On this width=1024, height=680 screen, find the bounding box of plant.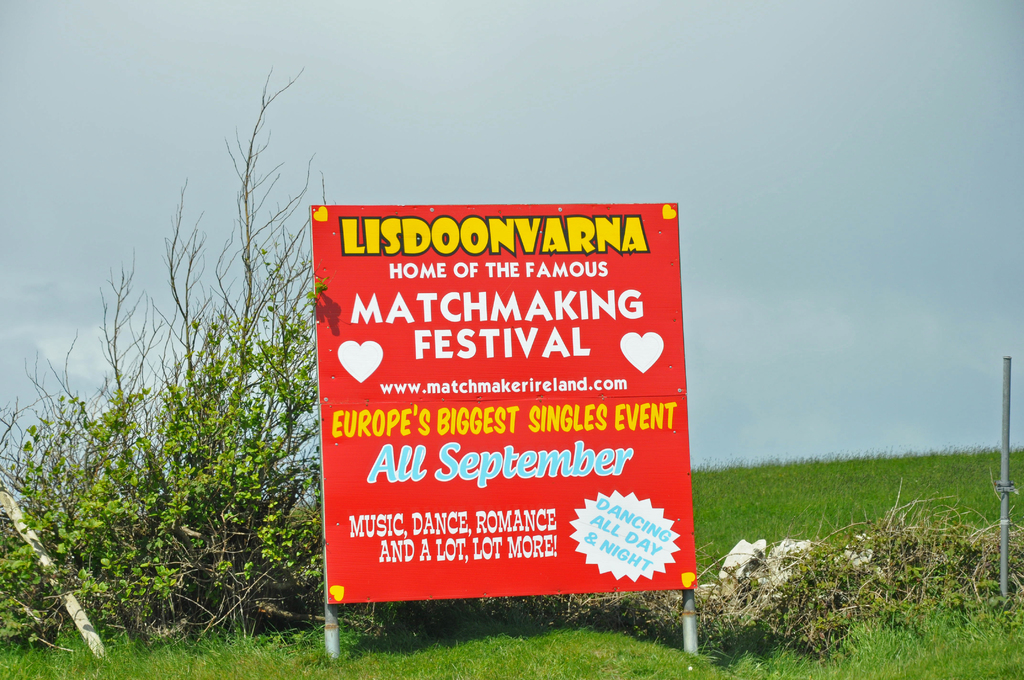
Bounding box: 207,65,335,538.
